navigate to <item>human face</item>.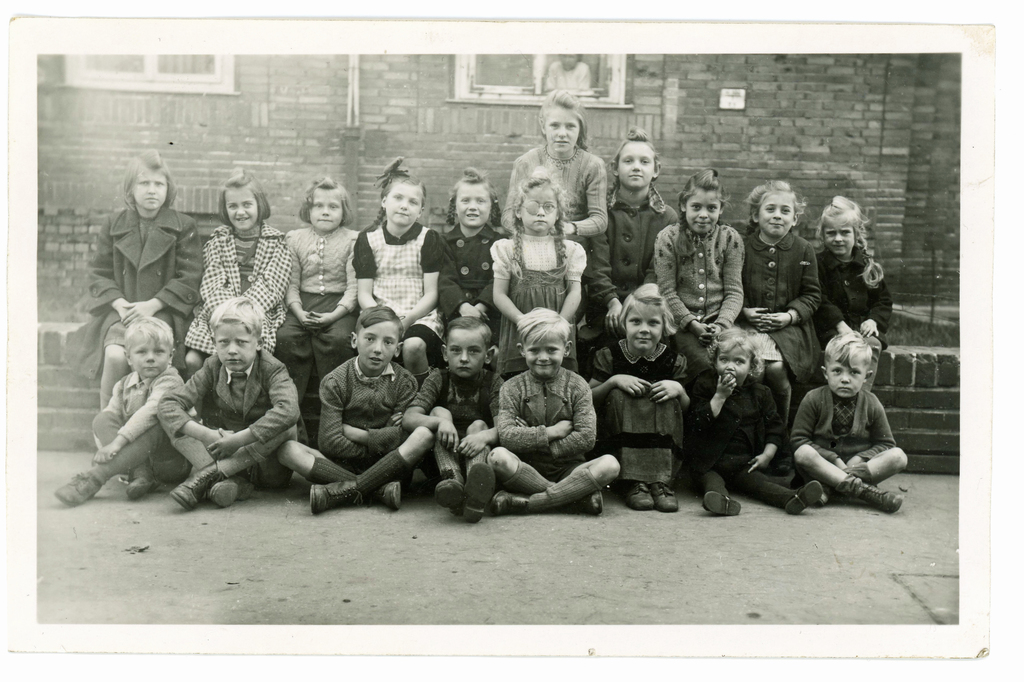
Navigation target: <bbox>221, 325, 257, 373</bbox>.
